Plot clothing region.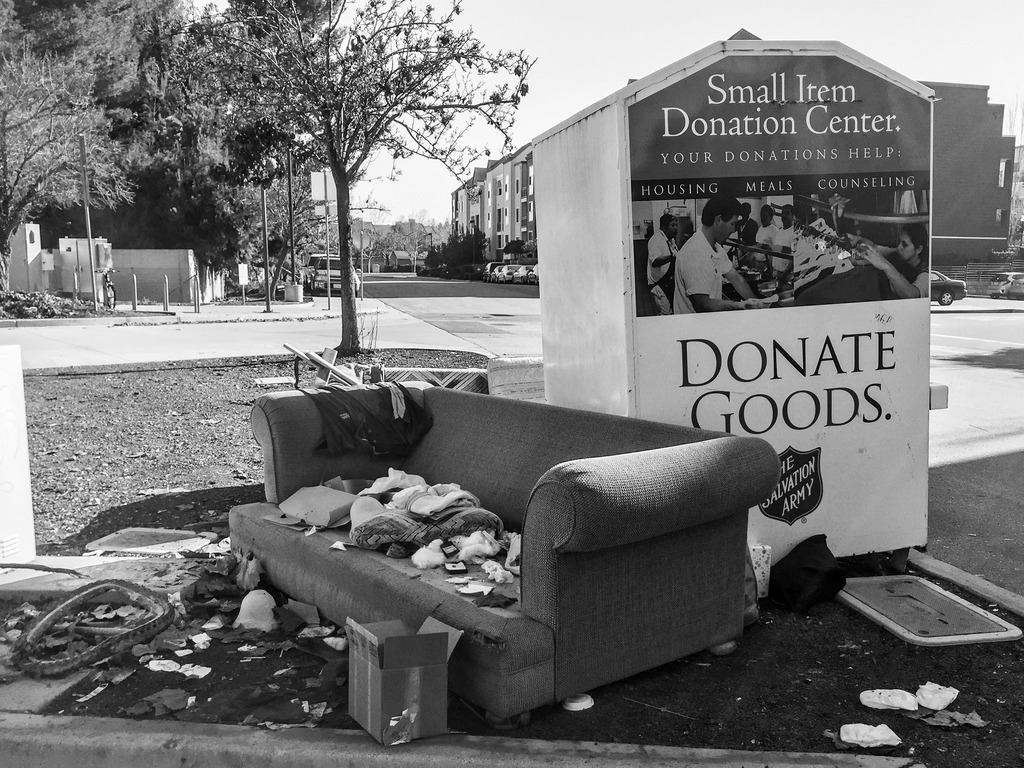
Plotted at x1=884, y1=259, x2=931, y2=300.
